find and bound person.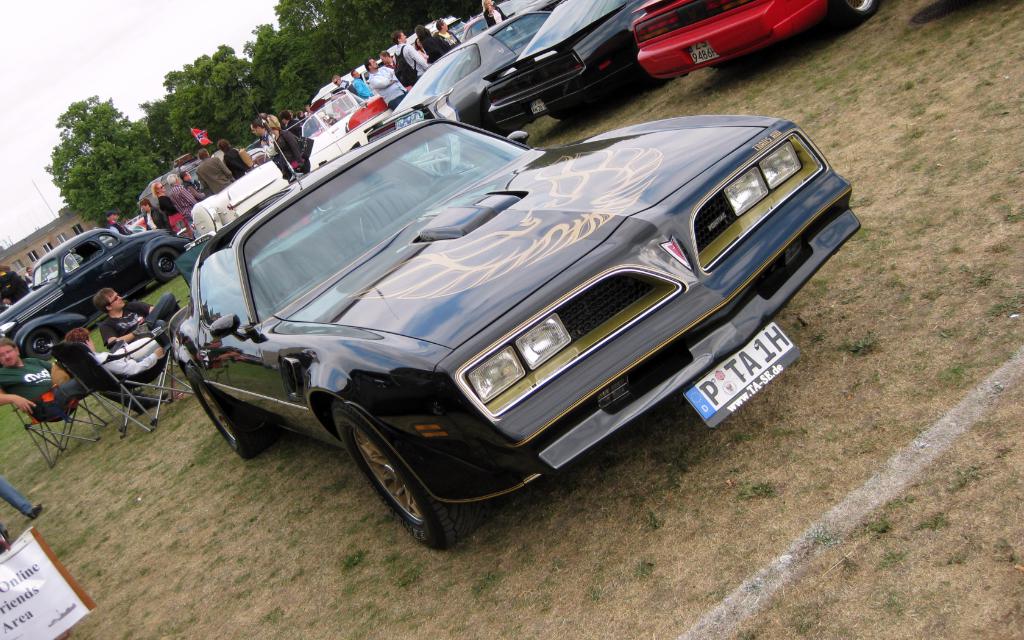
Bound: [0, 337, 90, 421].
